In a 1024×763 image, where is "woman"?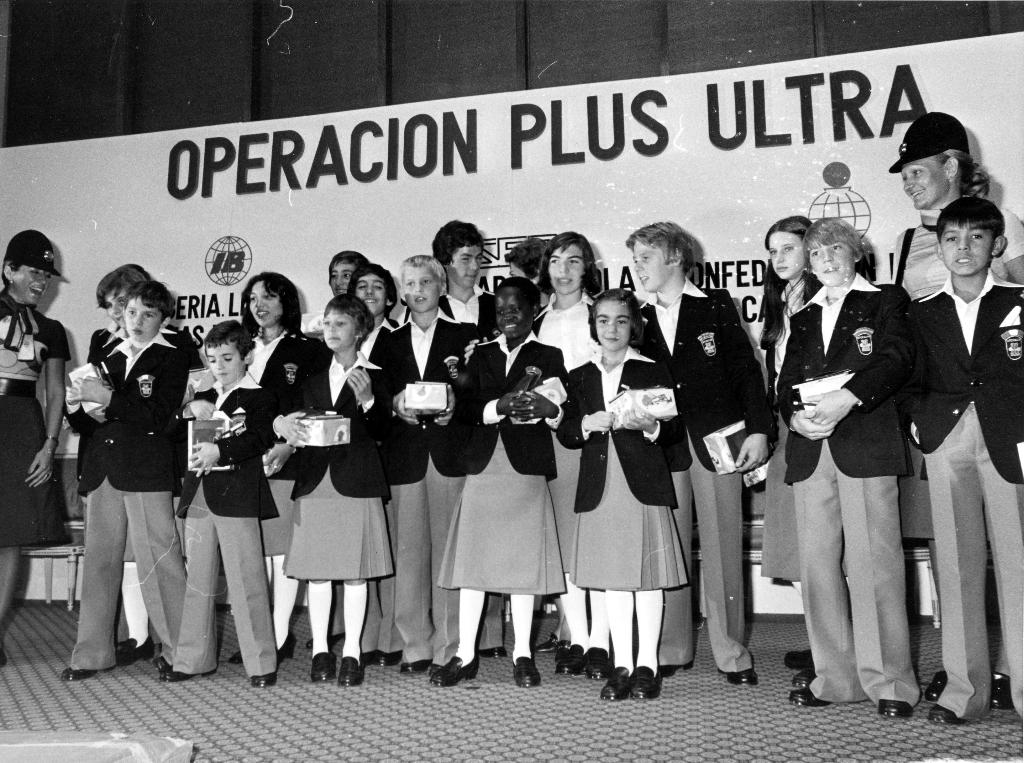
[left=528, top=232, right=598, bottom=679].
